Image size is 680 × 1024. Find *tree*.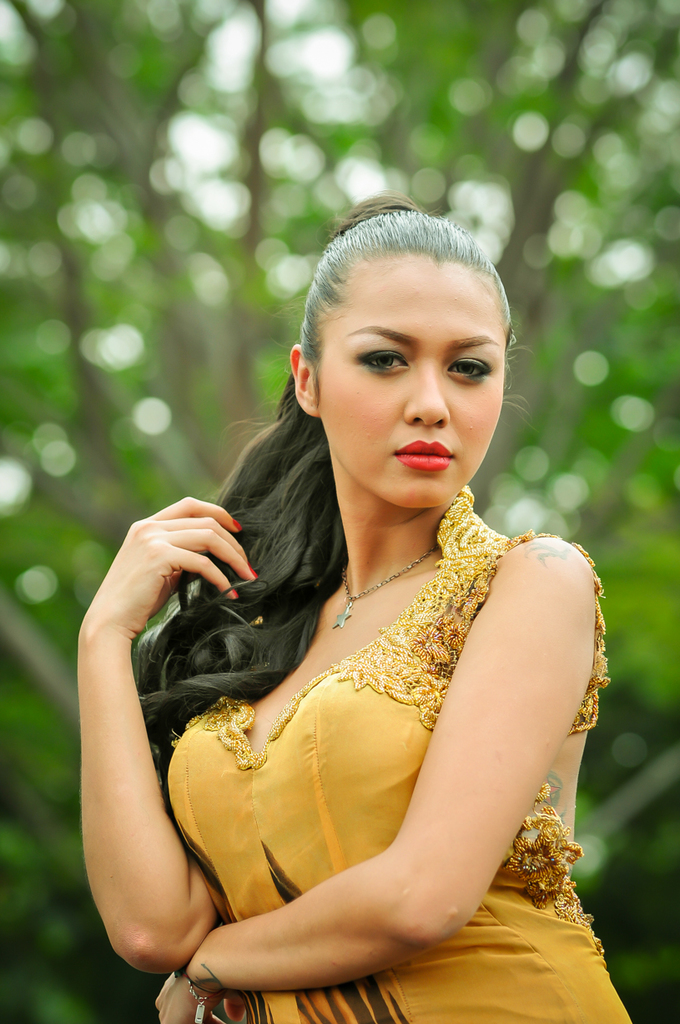
select_region(0, 0, 674, 1022).
